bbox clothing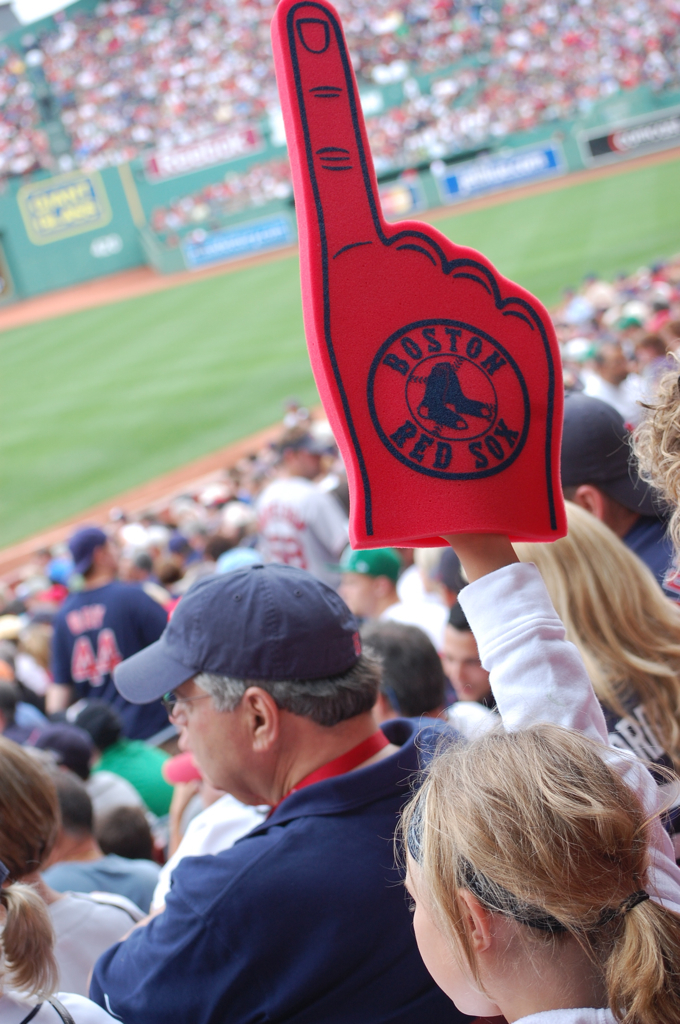
[0,982,111,1023]
